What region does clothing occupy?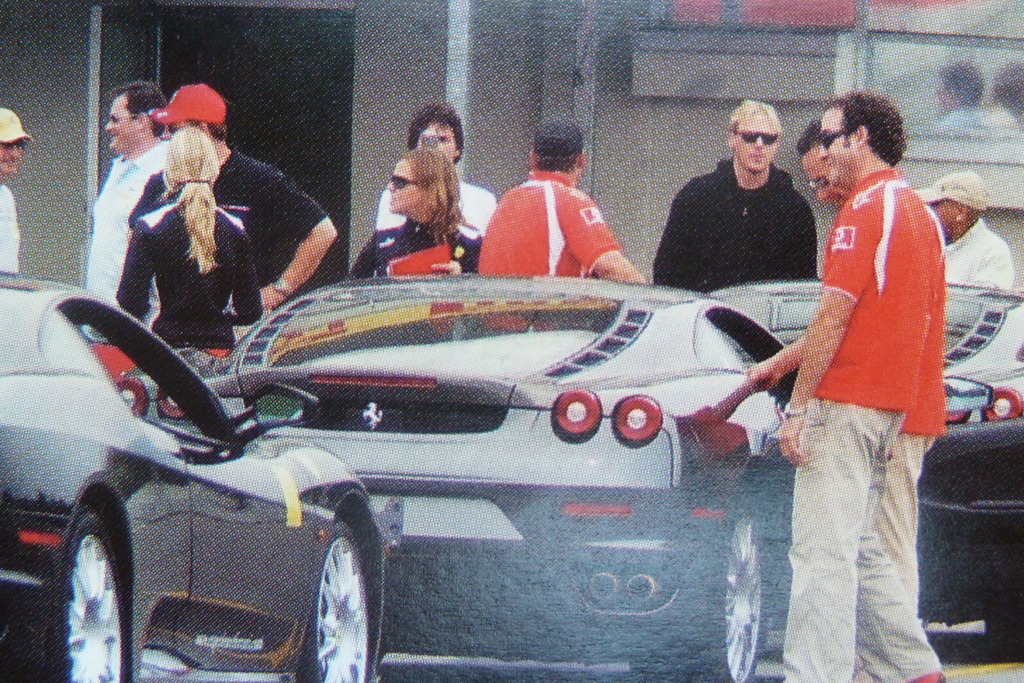
BBox(481, 165, 637, 295).
